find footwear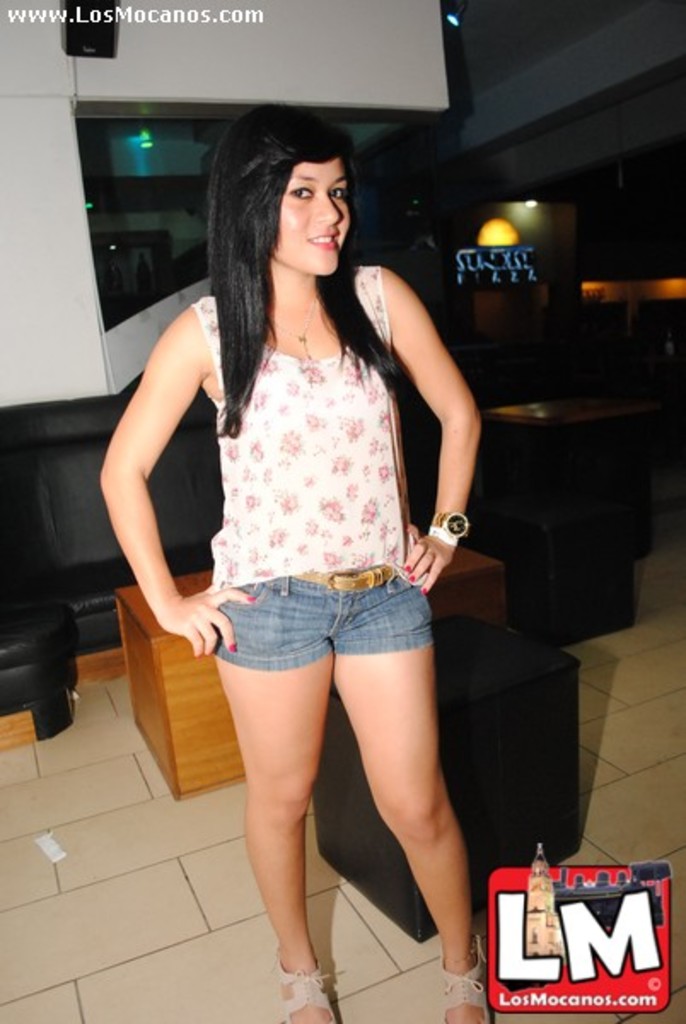
[left=444, top=932, right=490, bottom=1022]
